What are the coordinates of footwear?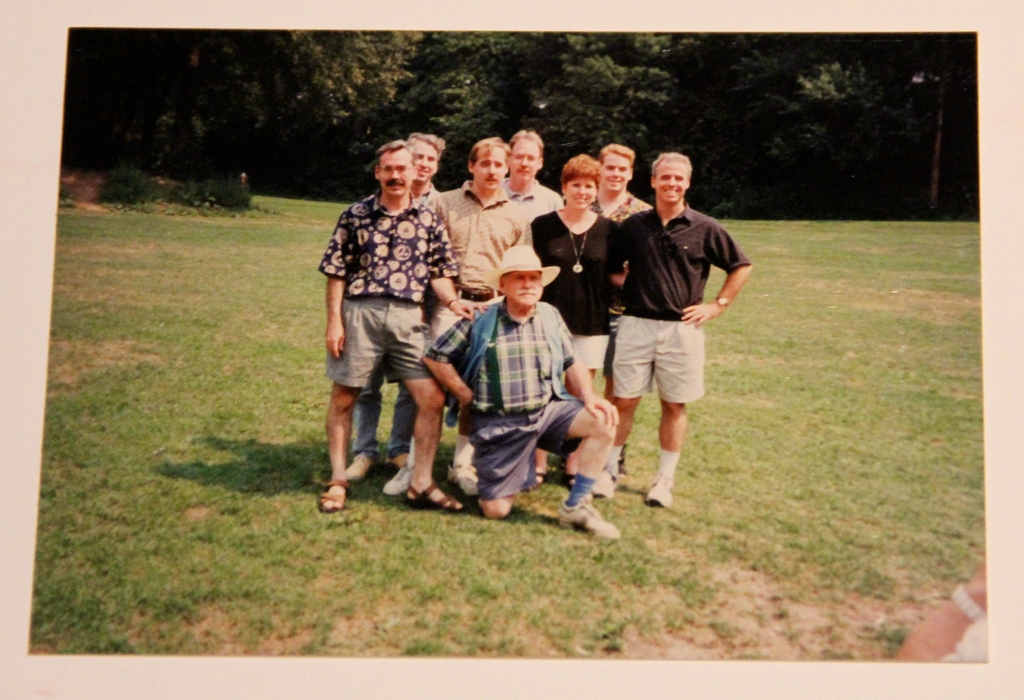
446,462,477,496.
